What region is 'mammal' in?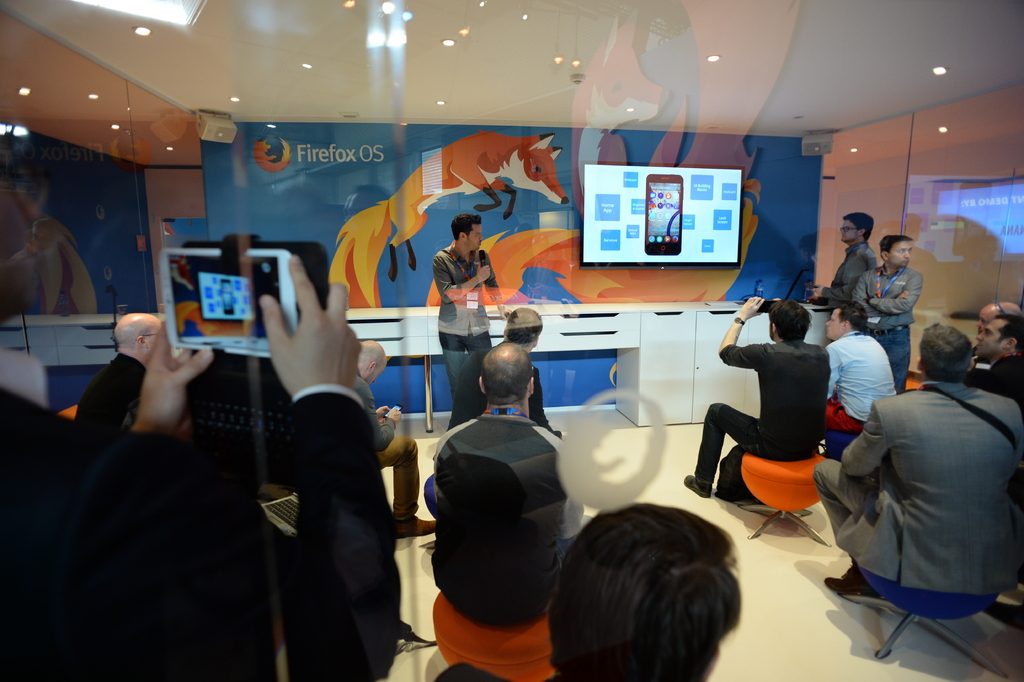
left=548, top=501, right=740, bottom=681.
